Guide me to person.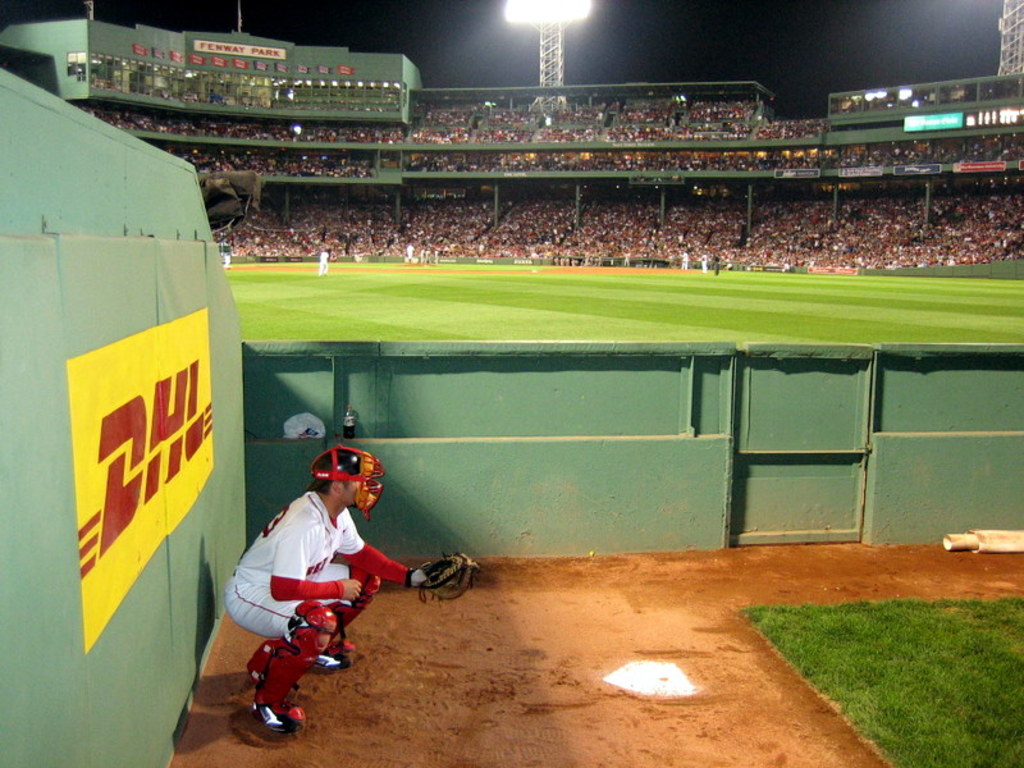
Guidance: left=230, top=436, right=394, bottom=731.
